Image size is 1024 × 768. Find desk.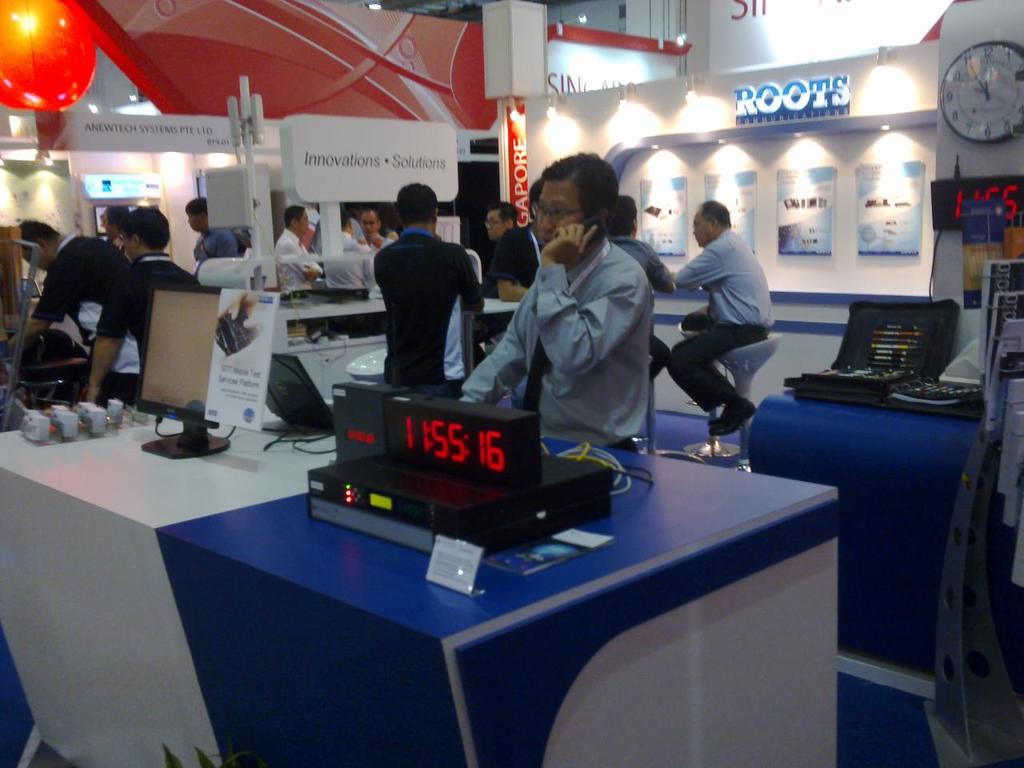
x1=0, y1=392, x2=845, y2=767.
